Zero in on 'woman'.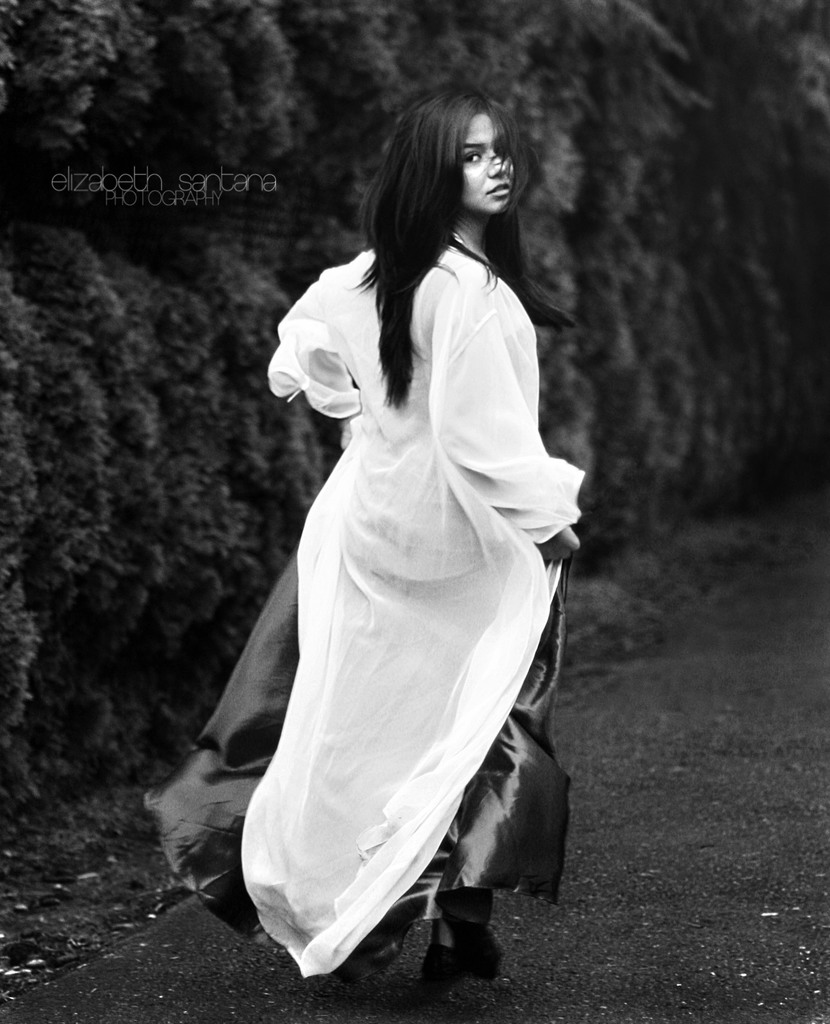
Zeroed in: BBox(194, 95, 589, 988).
